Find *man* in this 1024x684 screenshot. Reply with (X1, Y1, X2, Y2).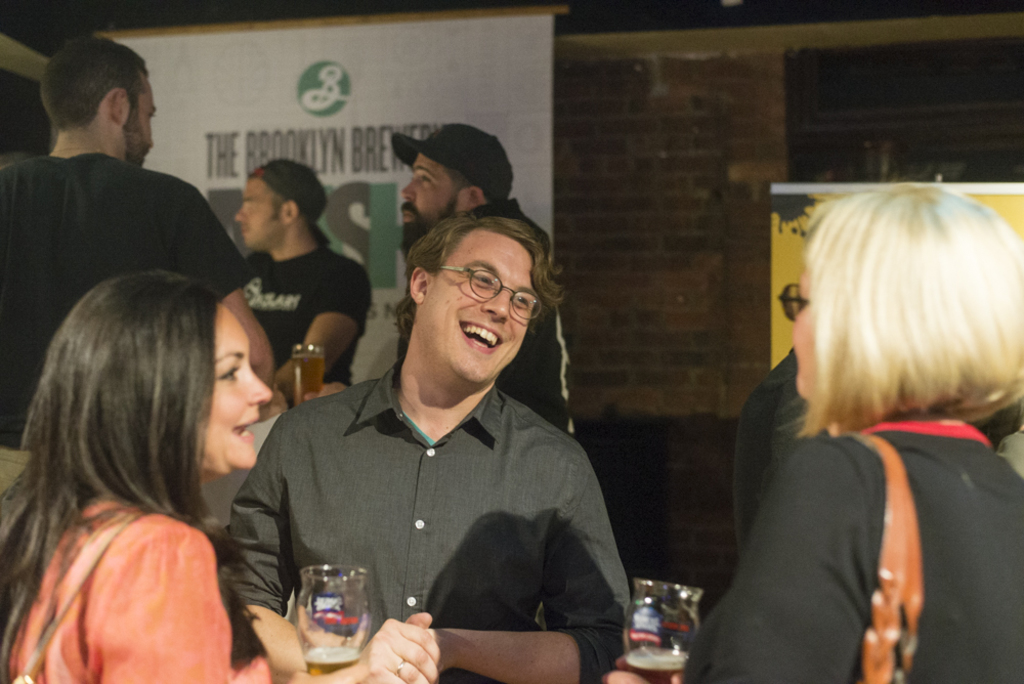
(0, 33, 292, 504).
